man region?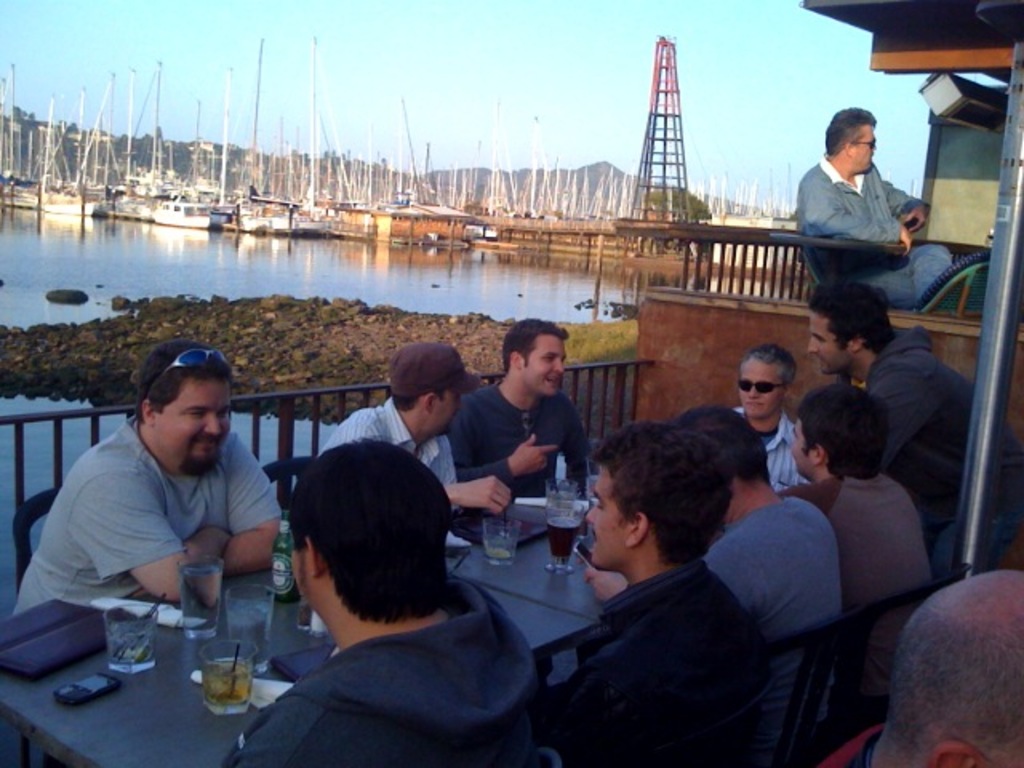
bbox(323, 336, 512, 517)
